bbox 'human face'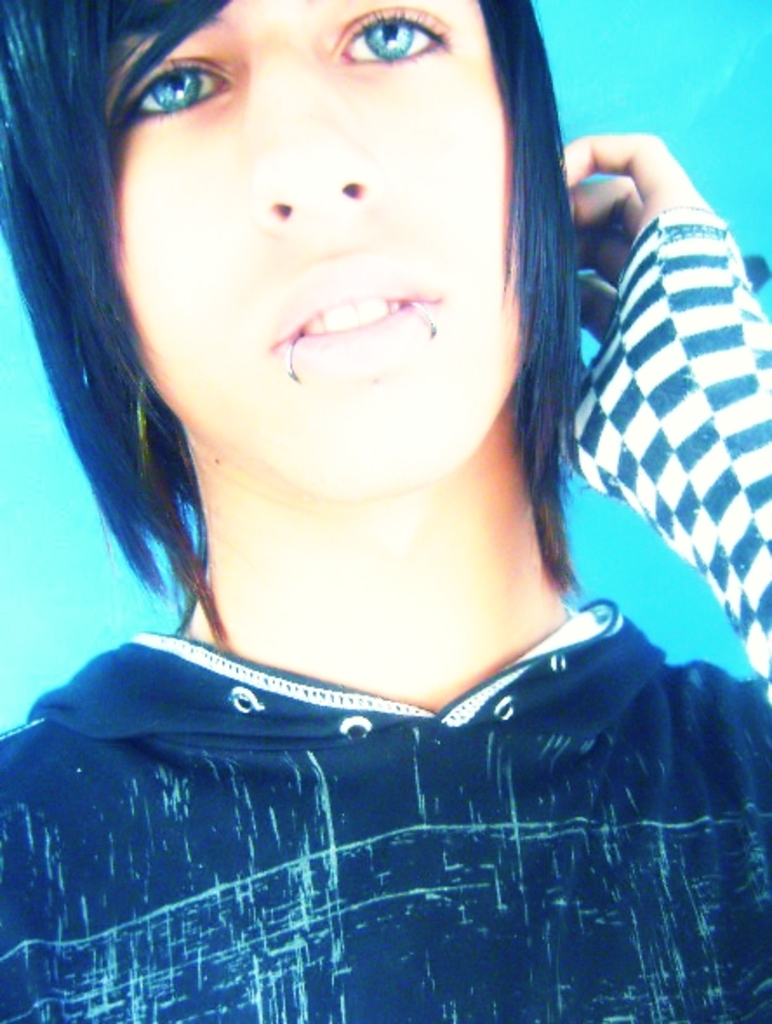
(left=99, top=0, right=520, bottom=499)
